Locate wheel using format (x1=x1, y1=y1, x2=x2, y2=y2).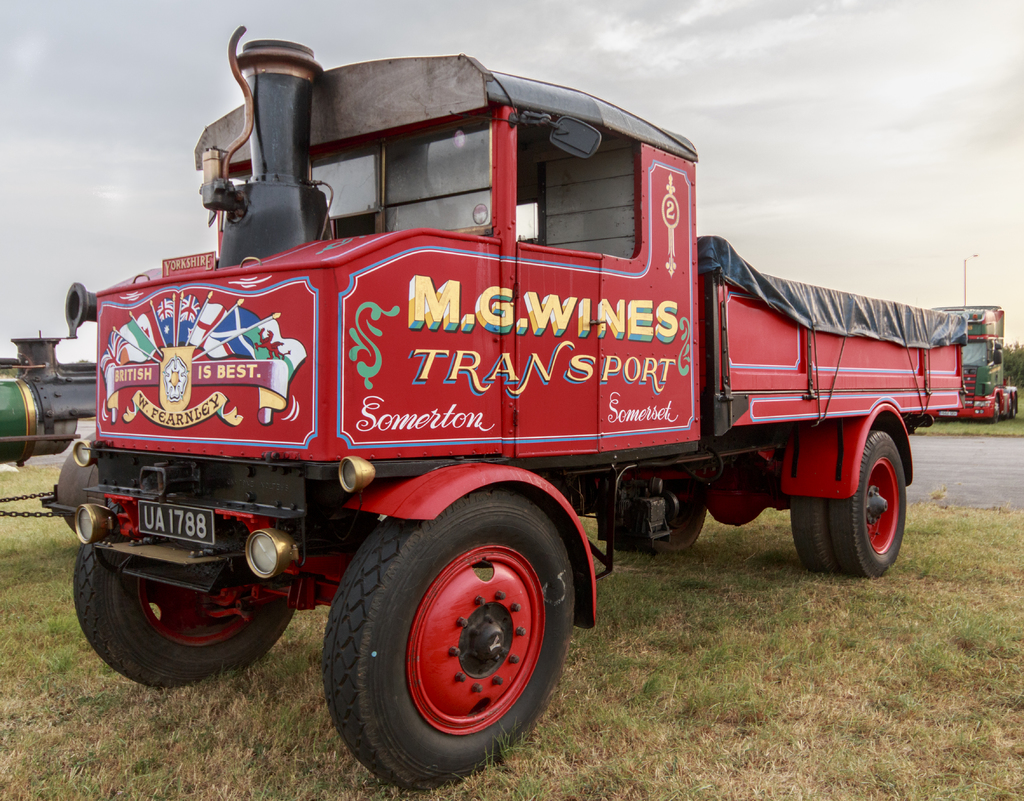
(x1=596, y1=490, x2=641, y2=550).
